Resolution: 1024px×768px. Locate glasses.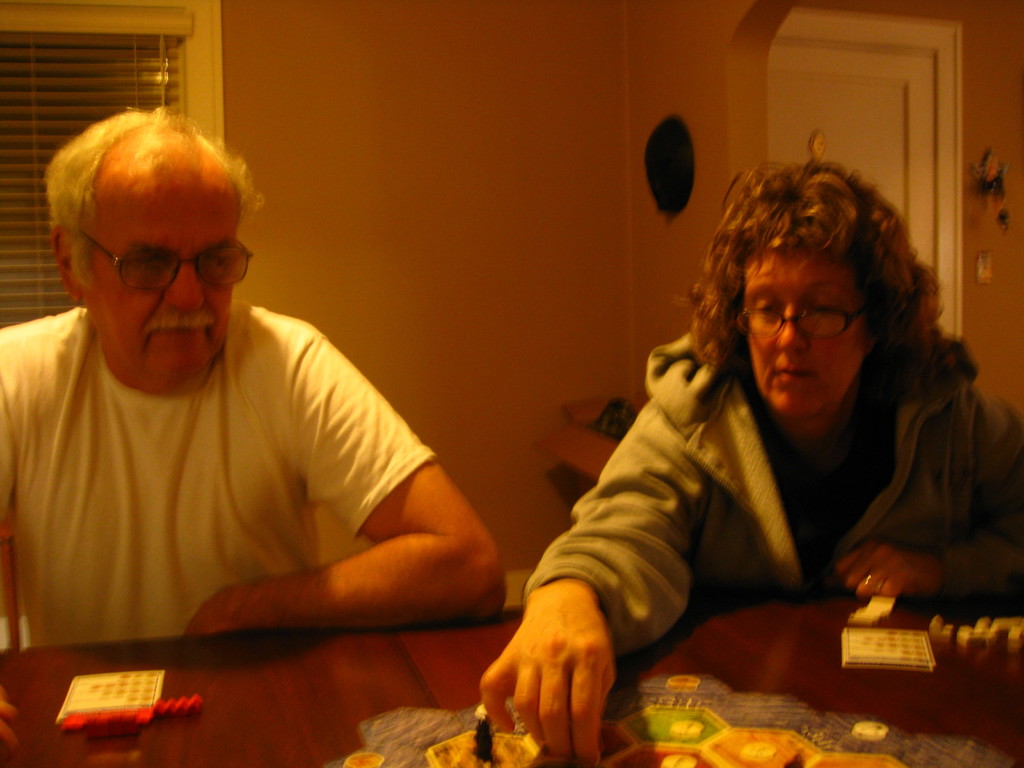
<region>67, 237, 236, 294</region>.
